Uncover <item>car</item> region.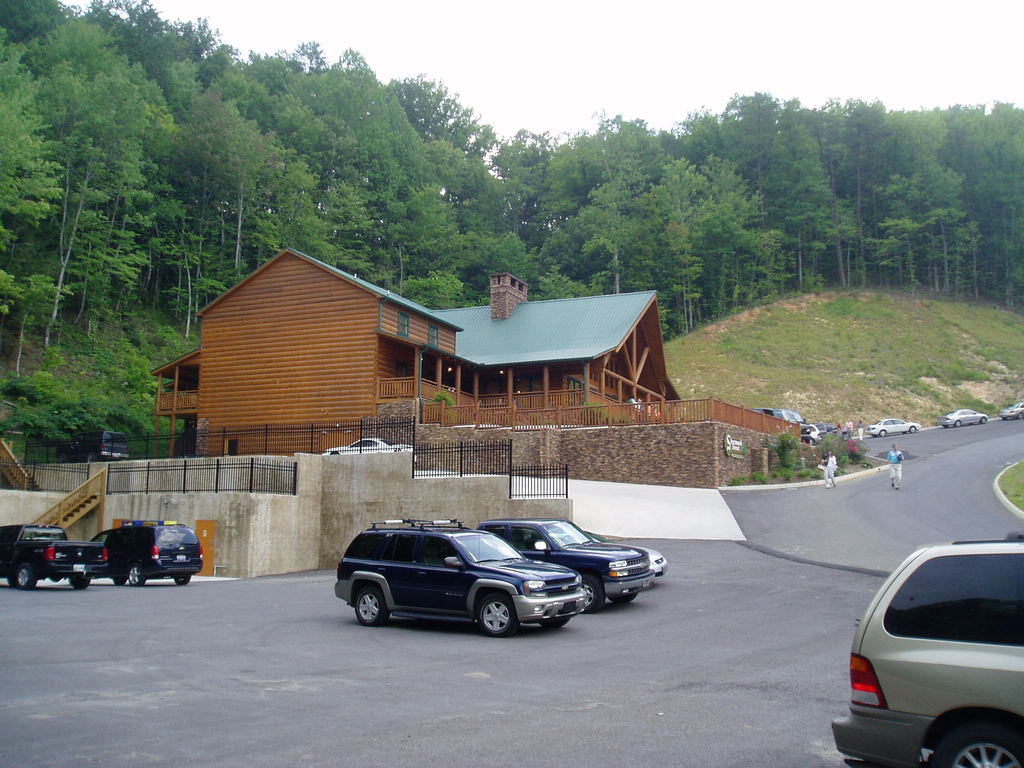
Uncovered: 487:518:655:612.
